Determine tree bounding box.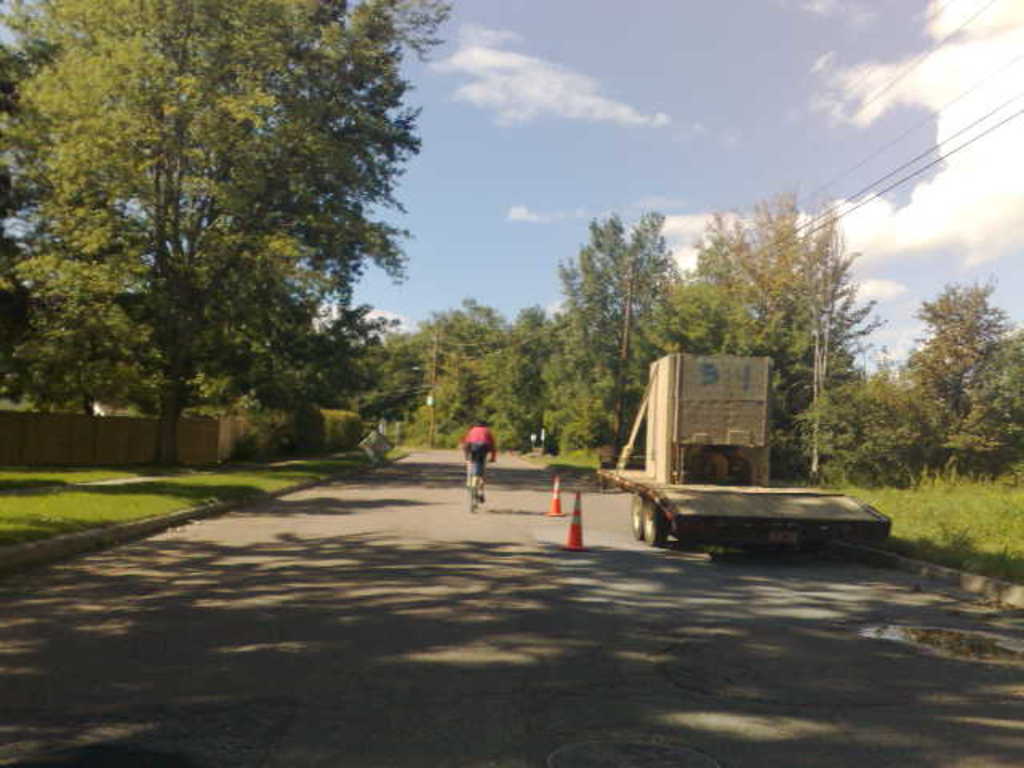
Determined: 0,0,142,421.
